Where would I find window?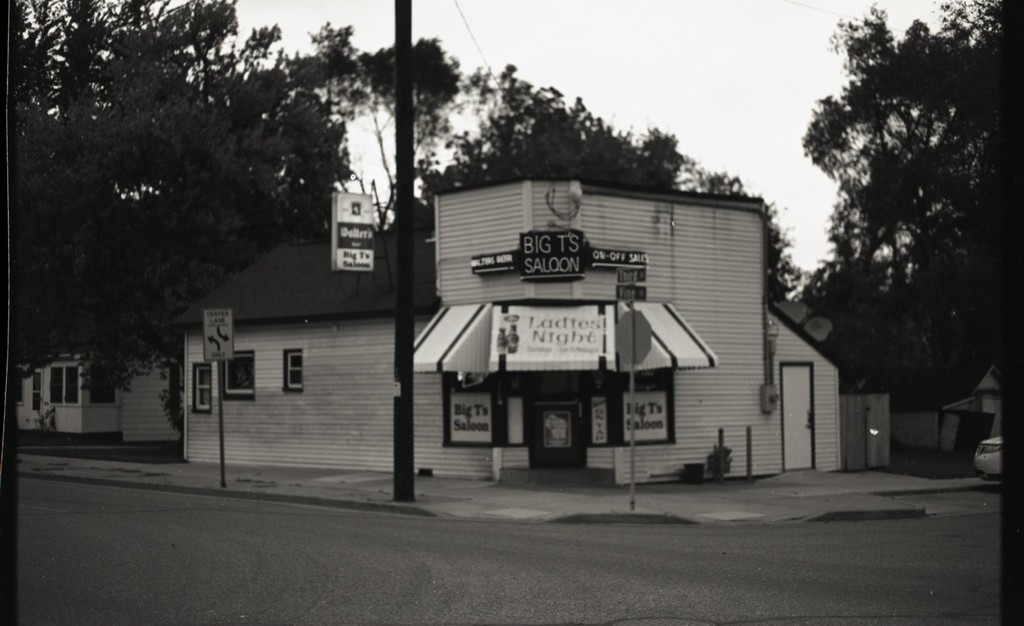
At 35:369:44:407.
